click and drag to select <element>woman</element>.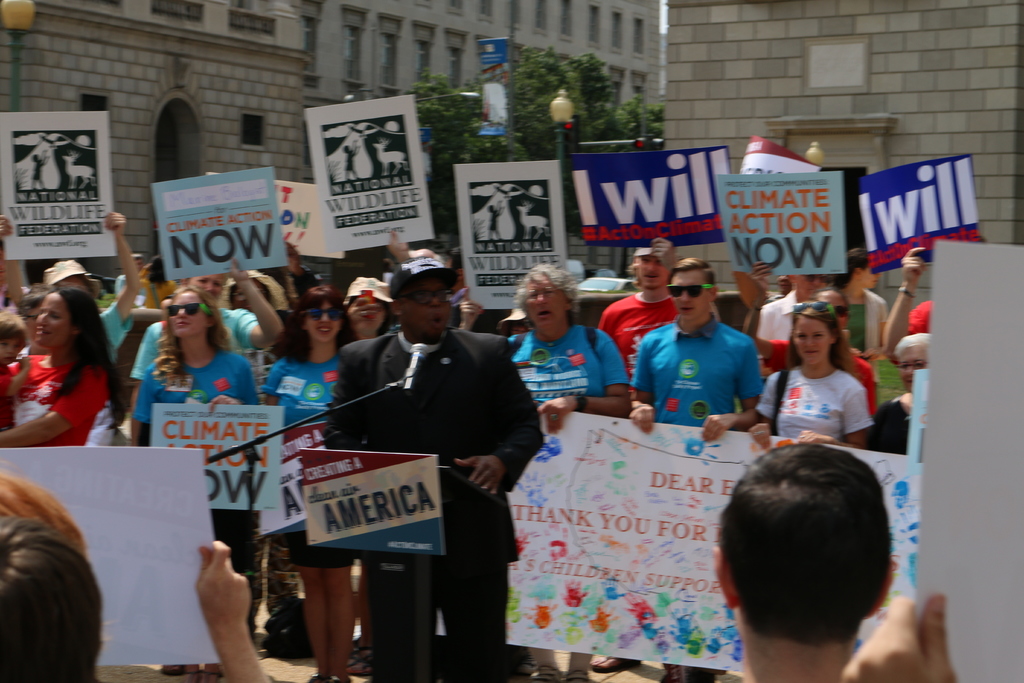
Selection: BBox(263, 274, 384, 680).
